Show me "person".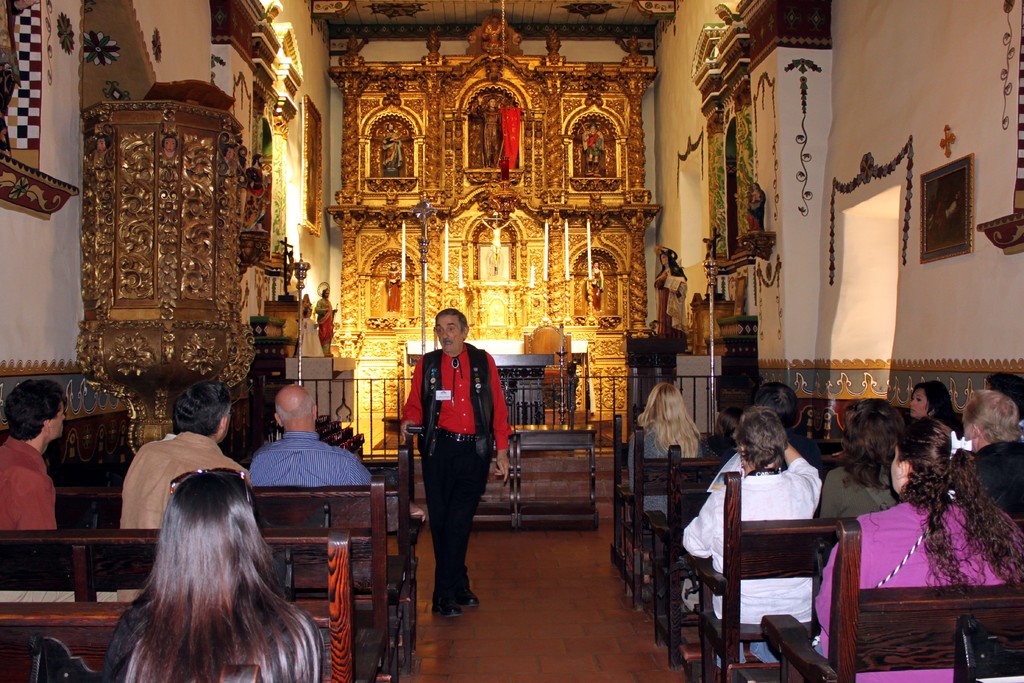
"person" is here: <region>474, 91, 500, 170</region>.
